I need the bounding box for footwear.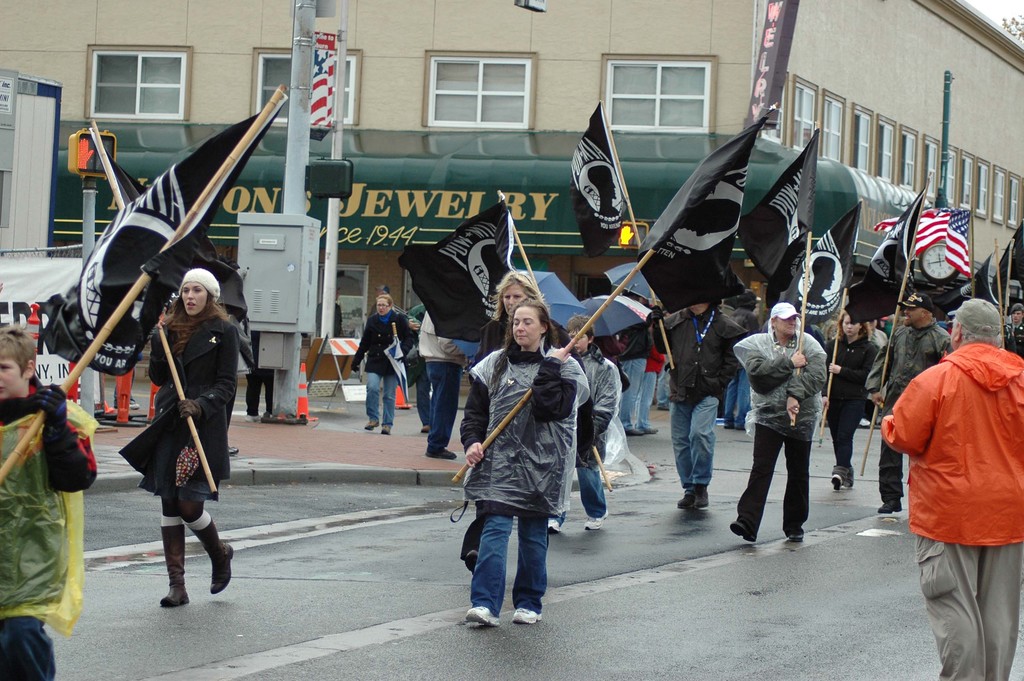
Here it is: pyautogui.locateOnScreen(427, 447, 461, 463).
